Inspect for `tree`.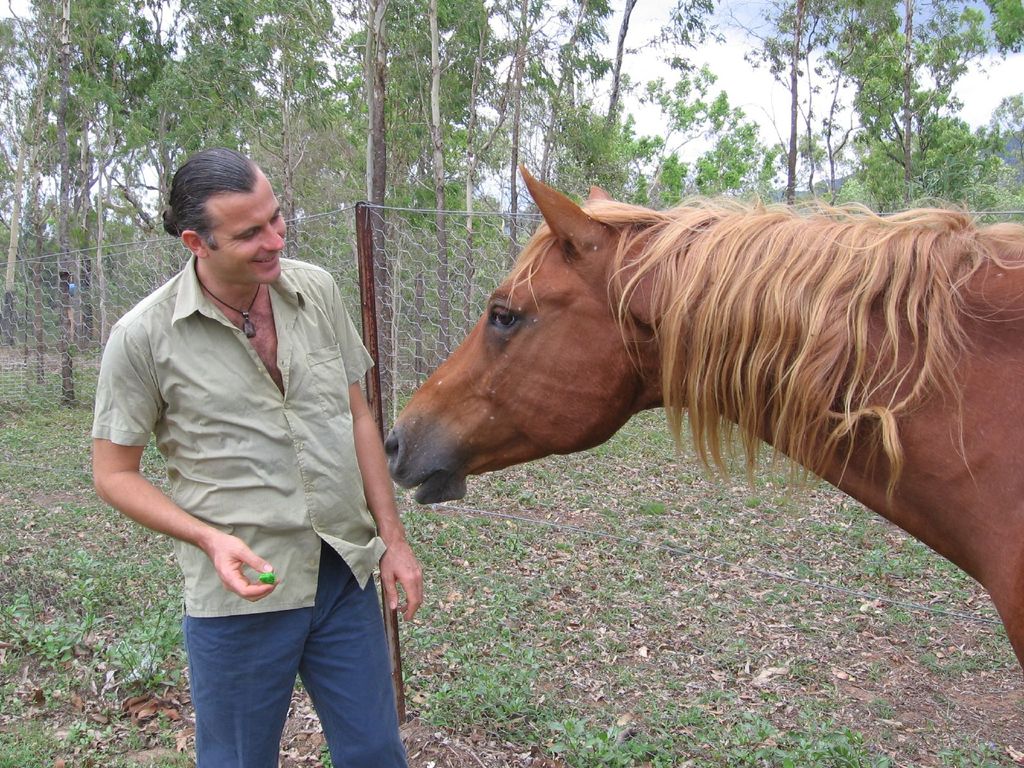
Inspection: [289, 0, 445, 394].
